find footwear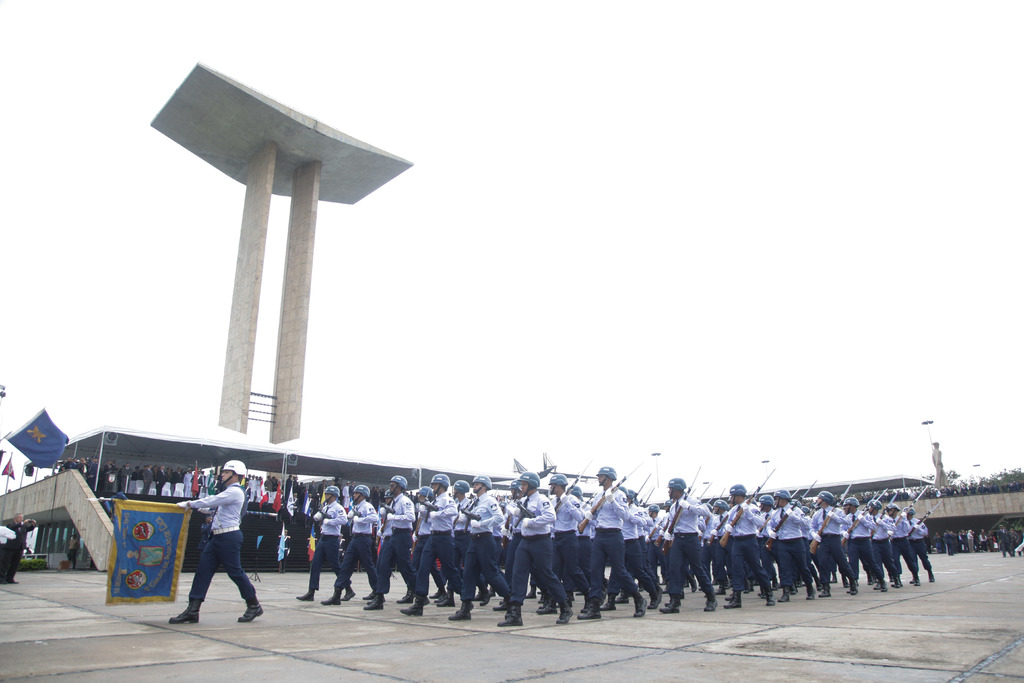
235/601/268/625
